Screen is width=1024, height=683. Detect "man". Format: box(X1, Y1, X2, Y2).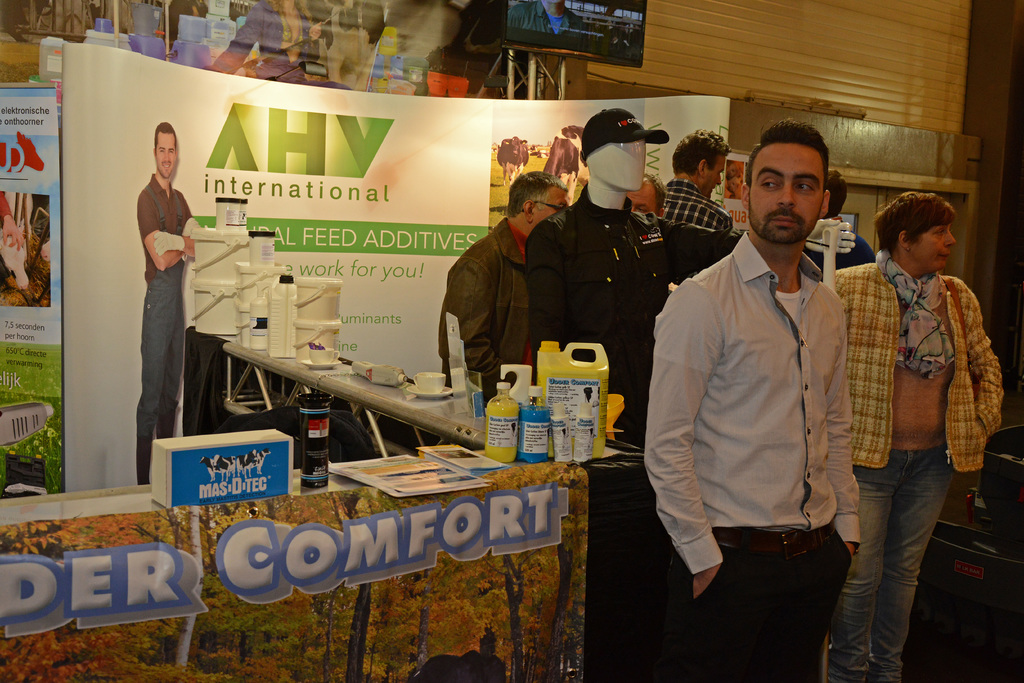
box(799, 198, 1014, 681).
